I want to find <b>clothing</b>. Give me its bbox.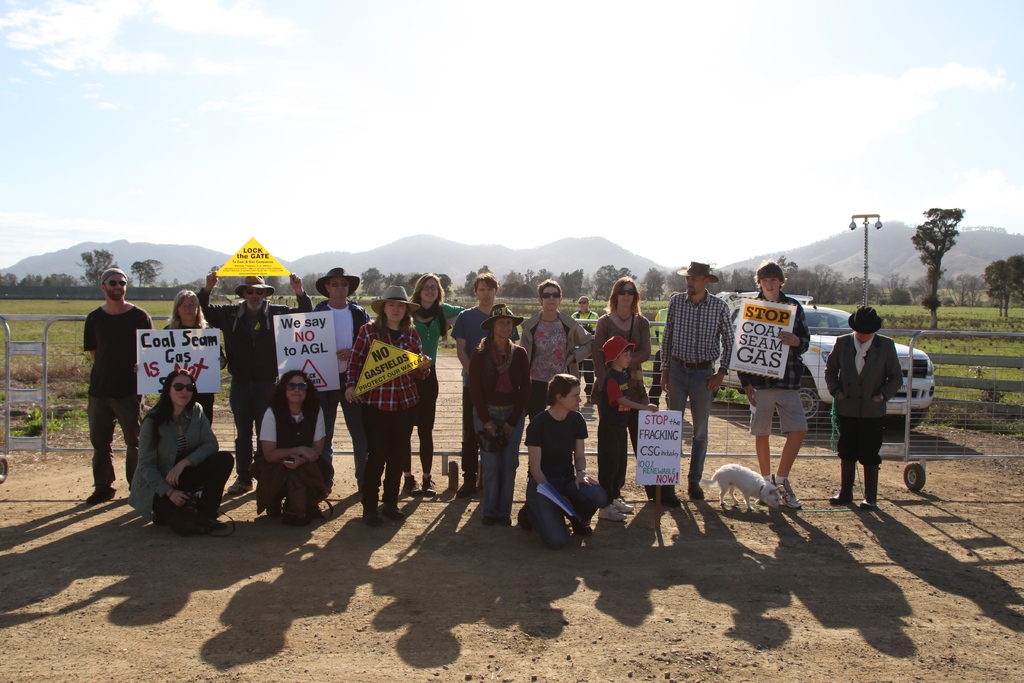
left=588, top=319, right=663, bottom=498.
